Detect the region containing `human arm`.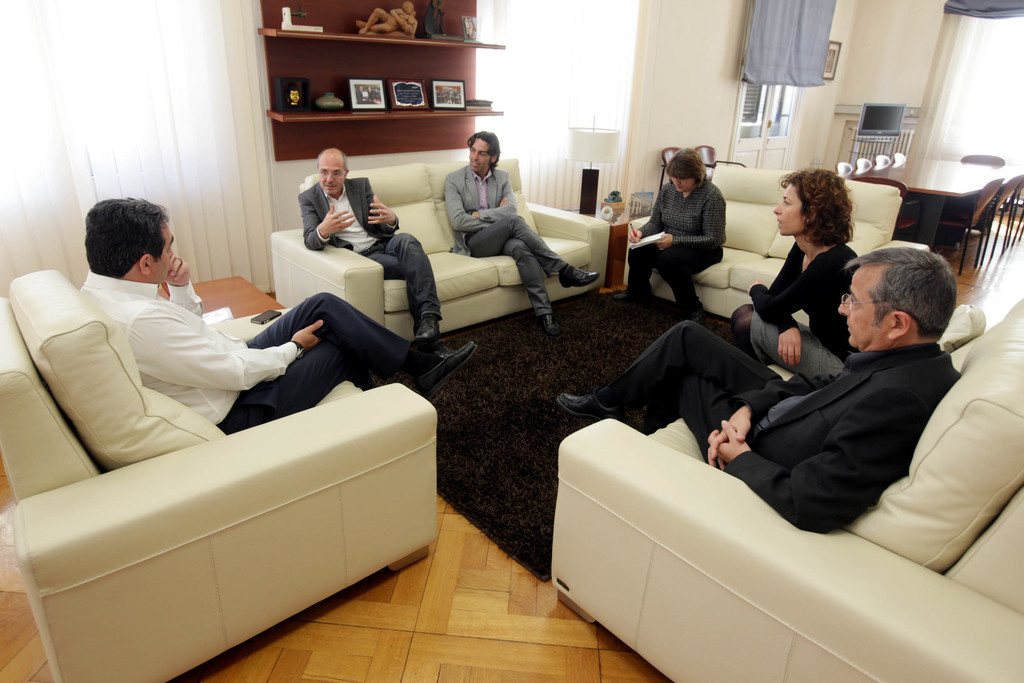
locate(744, 257, 844, 325).
